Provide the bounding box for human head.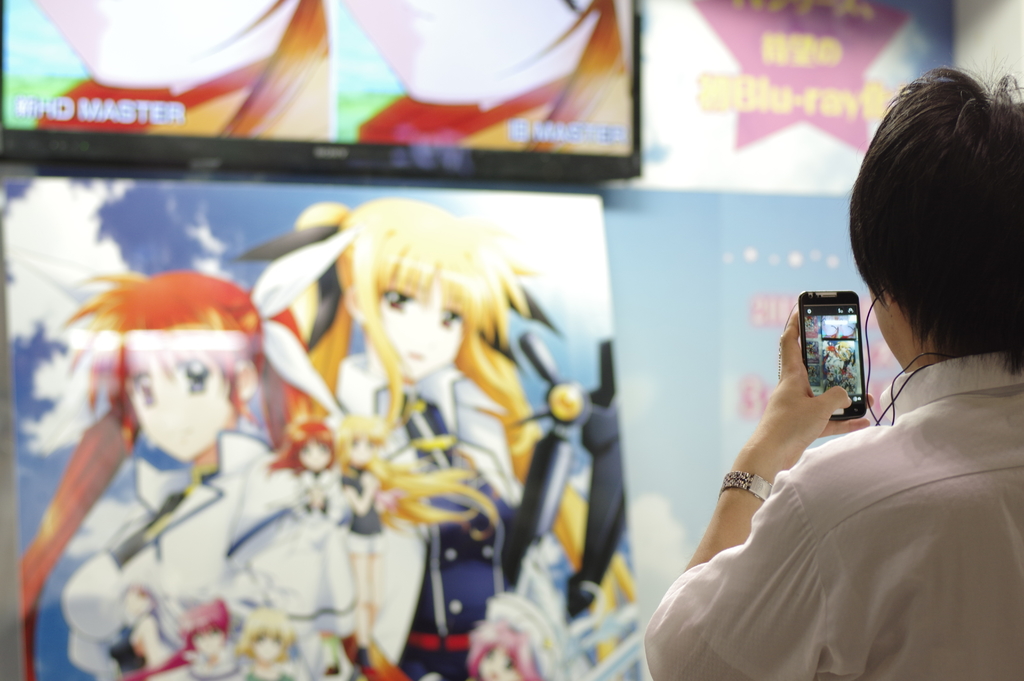
339,216,492,382.
